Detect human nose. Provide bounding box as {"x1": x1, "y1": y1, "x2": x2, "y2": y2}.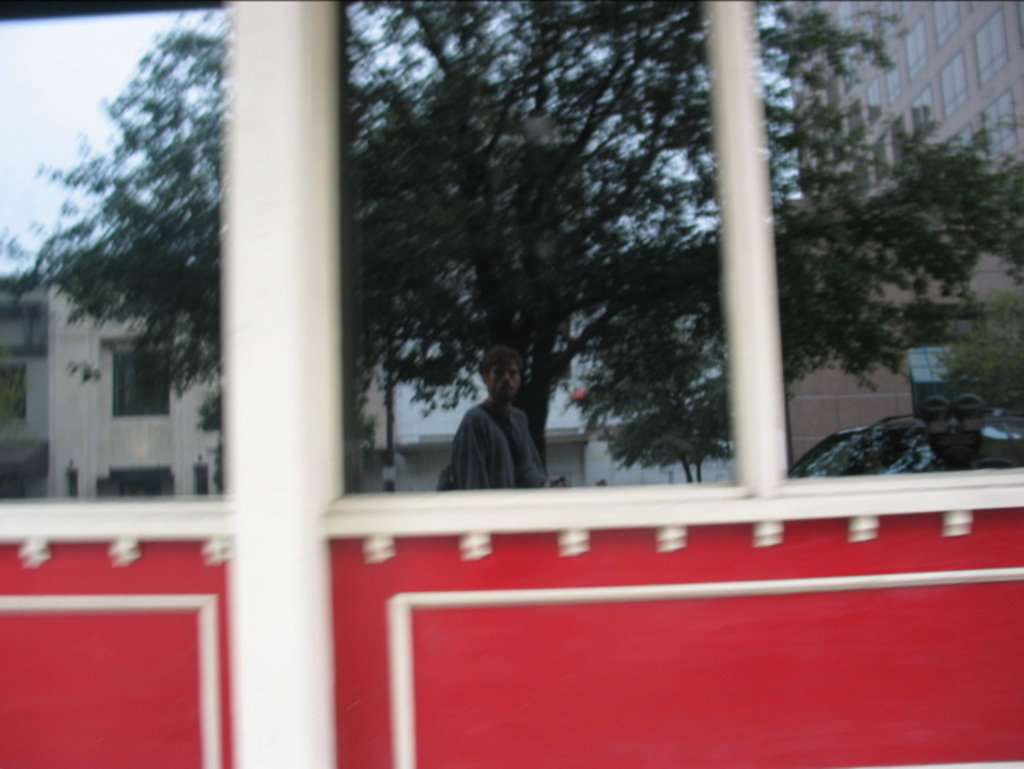
{"x1": 502, "y1": 373, "x2": 512, "y2": 382}.
